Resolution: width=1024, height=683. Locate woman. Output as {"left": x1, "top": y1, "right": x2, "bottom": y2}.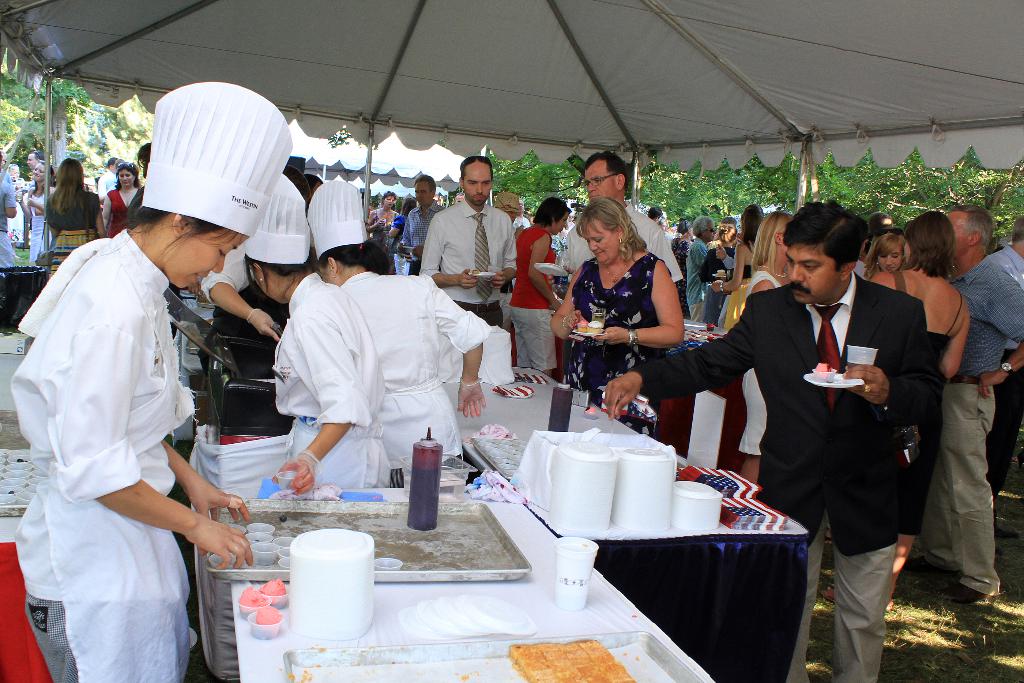
{"left": 835, "top": 210, "right": 970, "bottom": 608}.
